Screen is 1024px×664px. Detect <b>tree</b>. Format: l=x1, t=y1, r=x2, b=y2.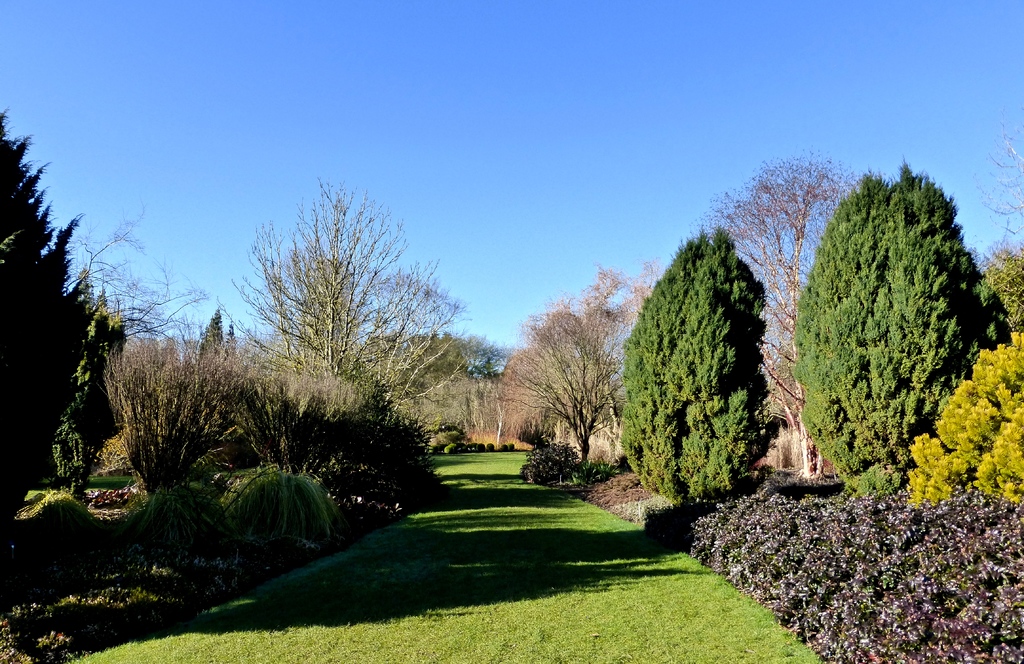
l=214, t=171, r=467, b=413.
